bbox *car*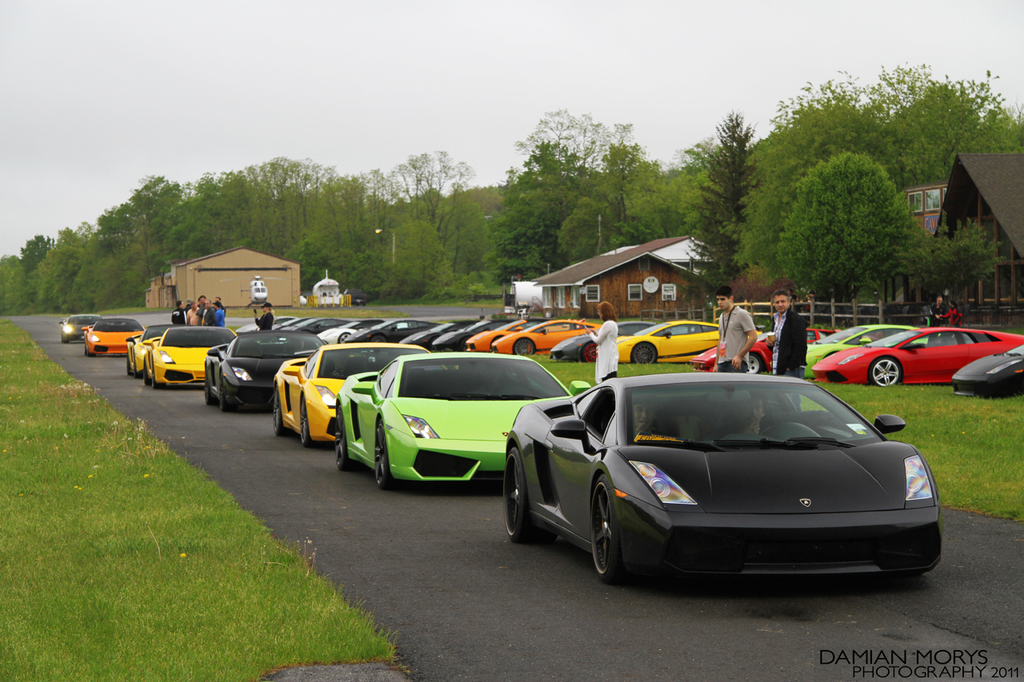
[left=145, top=325, right=238, bottom=391]
